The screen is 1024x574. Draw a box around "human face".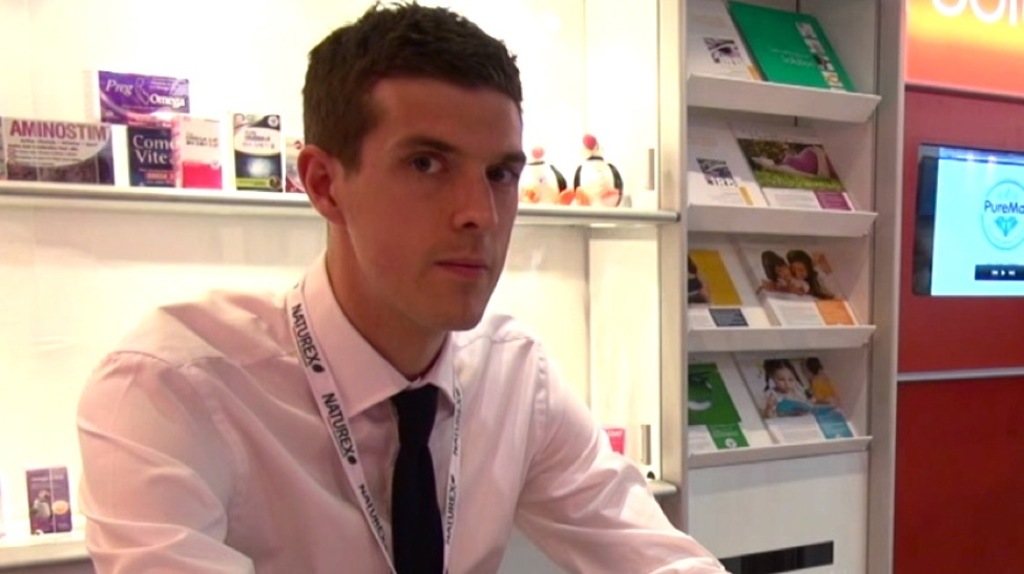
select_region(331, 73, 524, 329).
